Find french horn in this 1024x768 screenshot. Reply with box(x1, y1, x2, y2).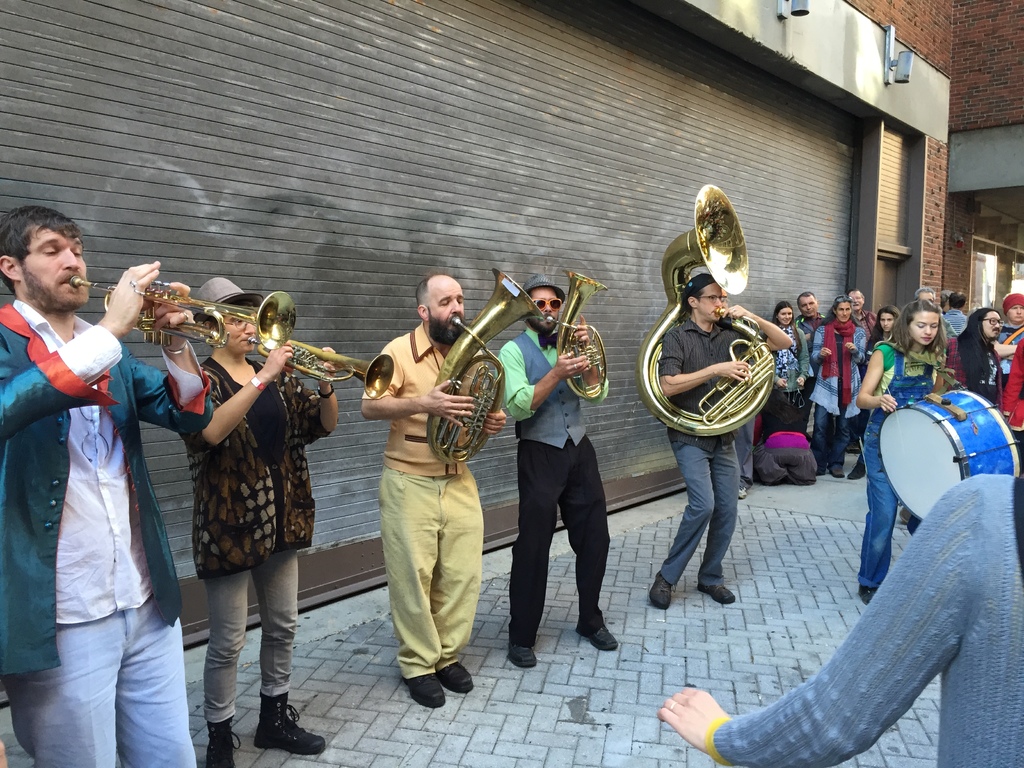
box(534, 269, 612, 400).
